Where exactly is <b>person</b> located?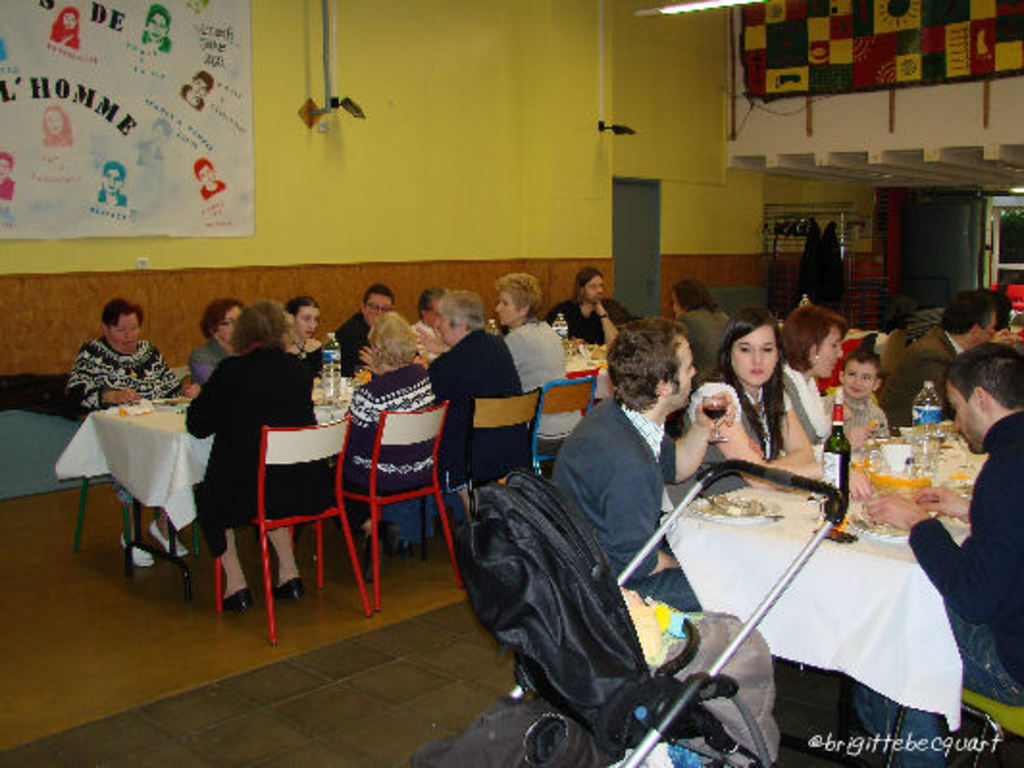
Its bounding box is bbox=(135, 117, 173, 160).
